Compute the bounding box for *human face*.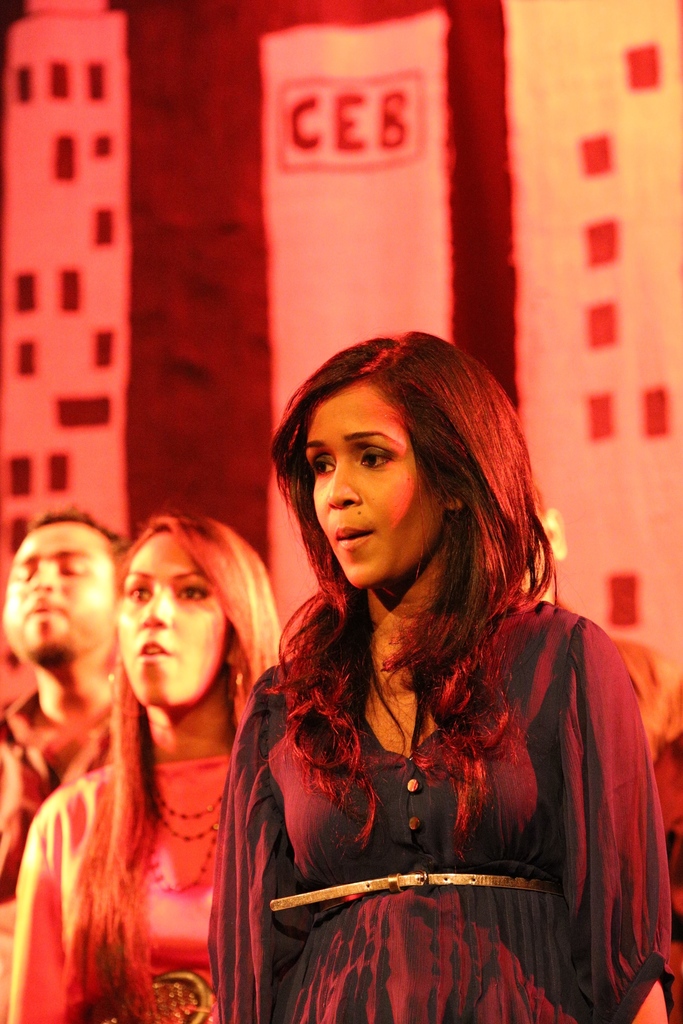
bbox(115, 527, 226, 707).
